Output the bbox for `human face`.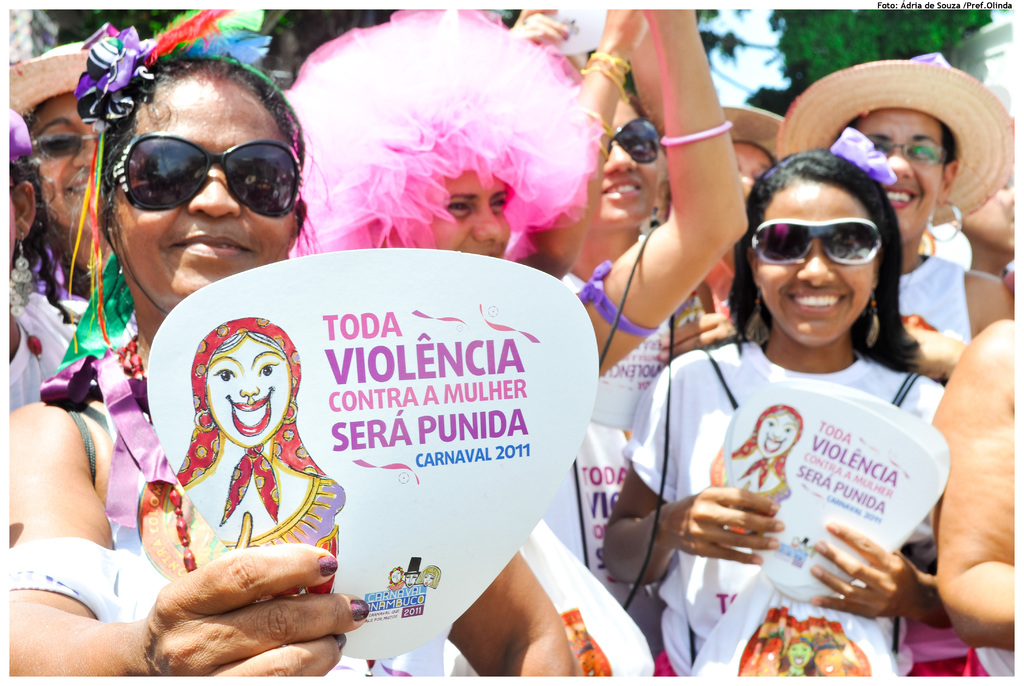
{"left": 114, "top": 87, "right": 295, "bottom": 313}.
